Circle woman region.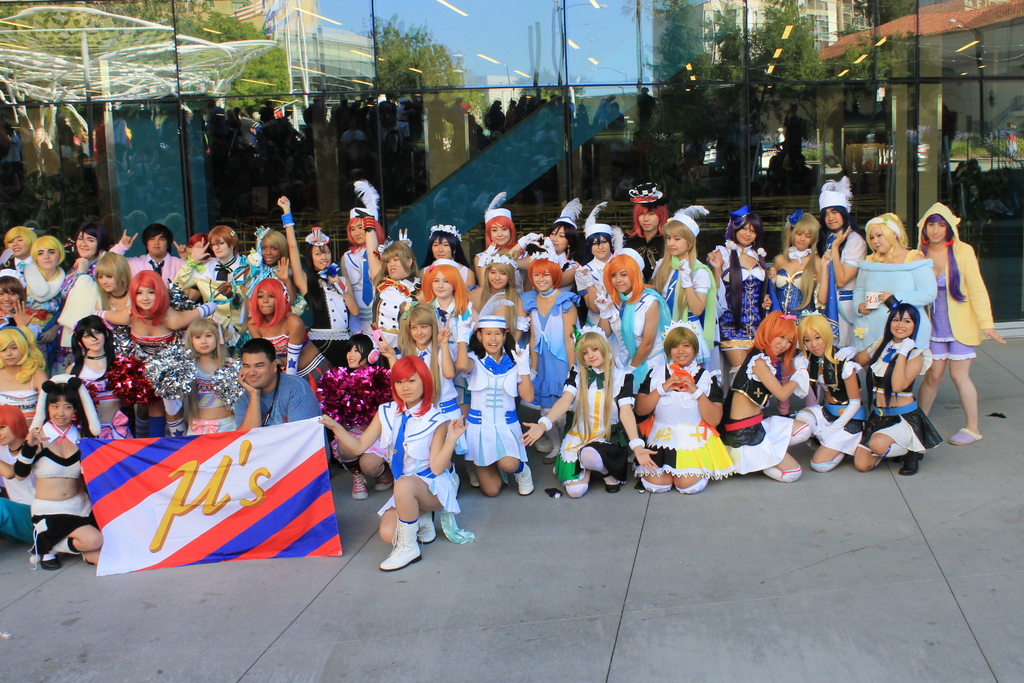
Region: [0, 266, 45, 349].
